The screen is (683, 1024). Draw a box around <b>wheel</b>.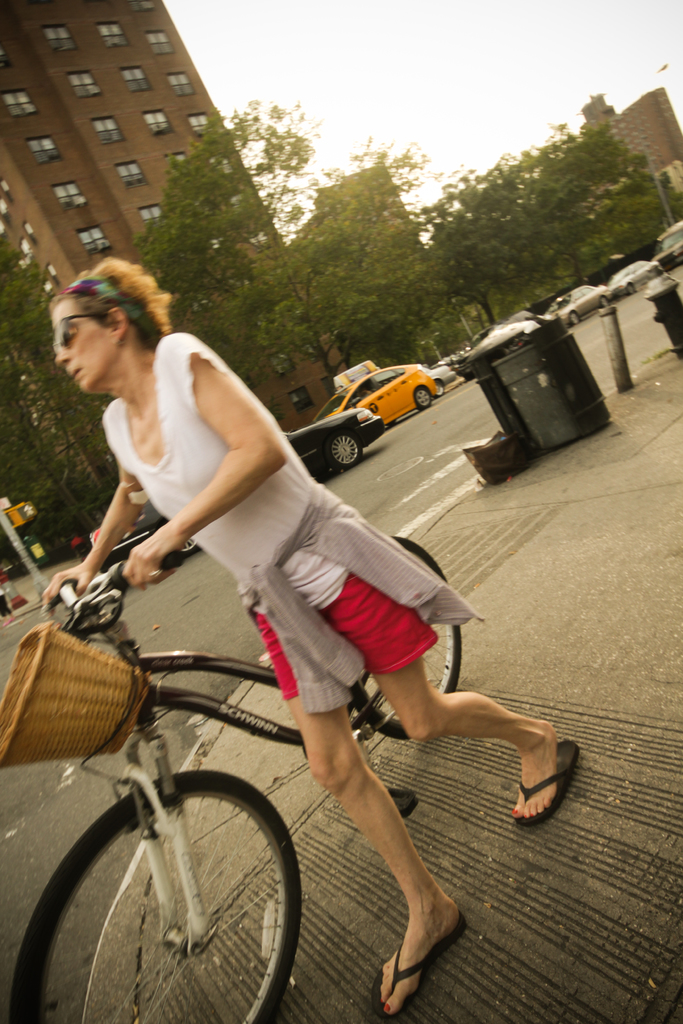
bbox=[629, 284, 637, 294].
